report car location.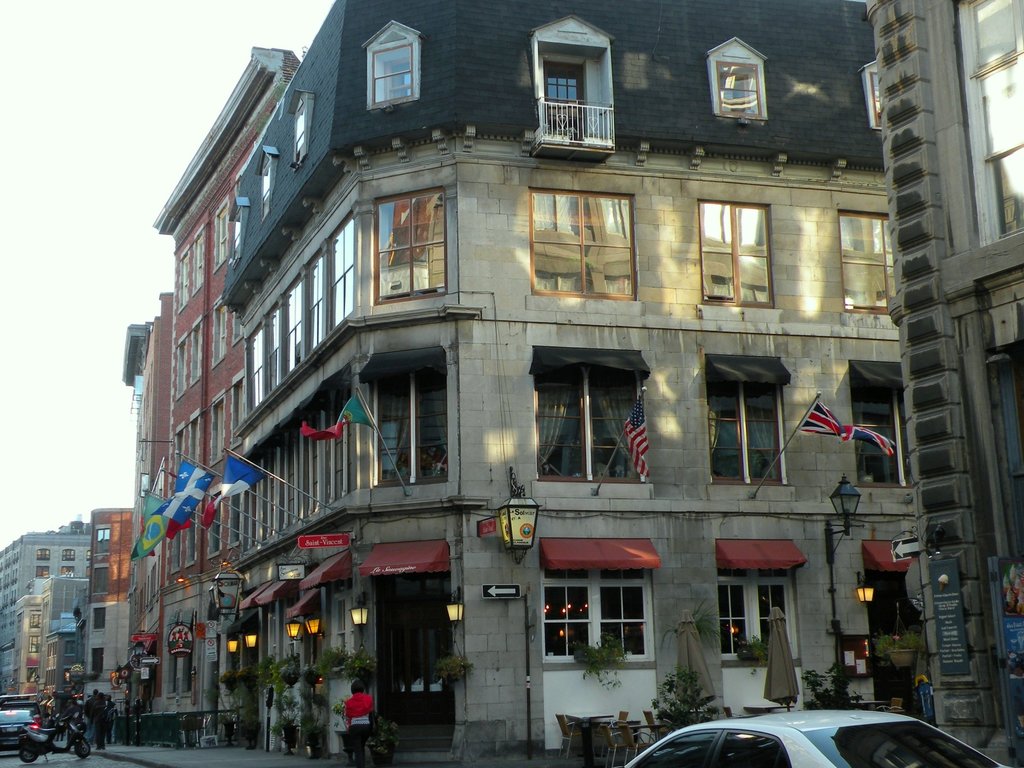
Report: x1=627 y1=708 x2=1012 y2=767.
